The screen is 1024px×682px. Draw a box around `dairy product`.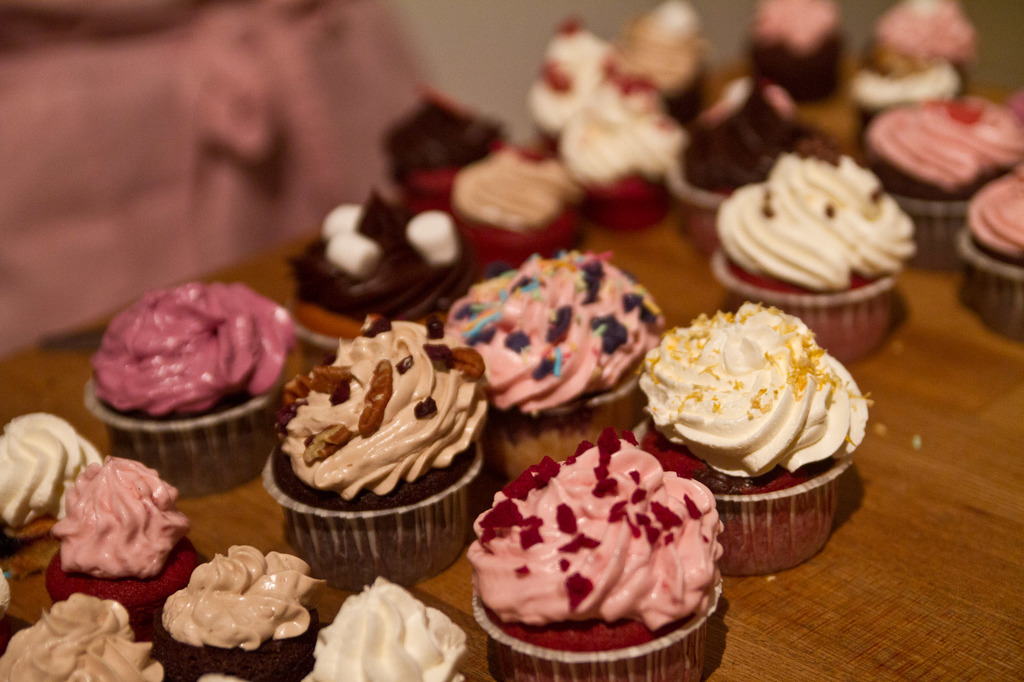
{"x1": 321, "y1": 569, "x2": 467, "y2": 681}.
